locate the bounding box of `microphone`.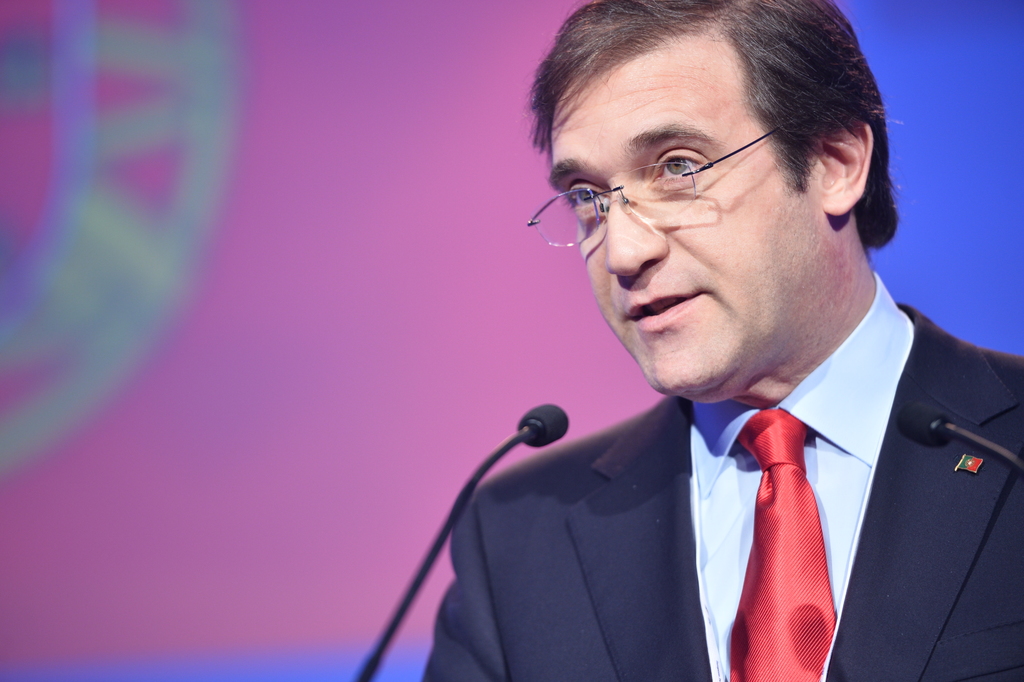
Bounding box: region(897, 404, 955, 448).
